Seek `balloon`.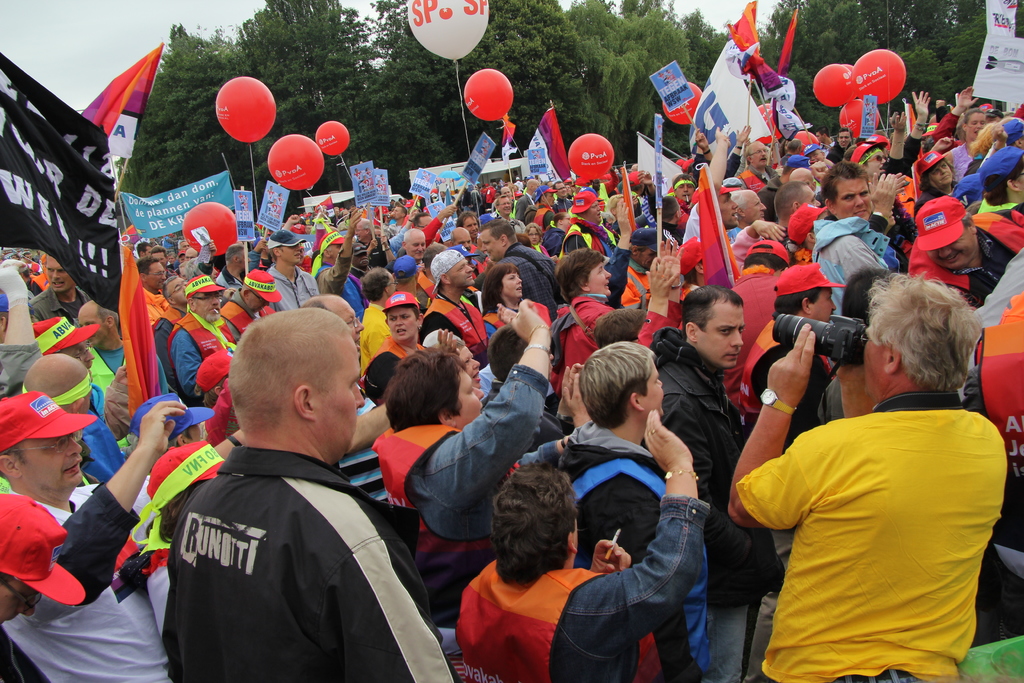
box(569, 132, 614, 186).
